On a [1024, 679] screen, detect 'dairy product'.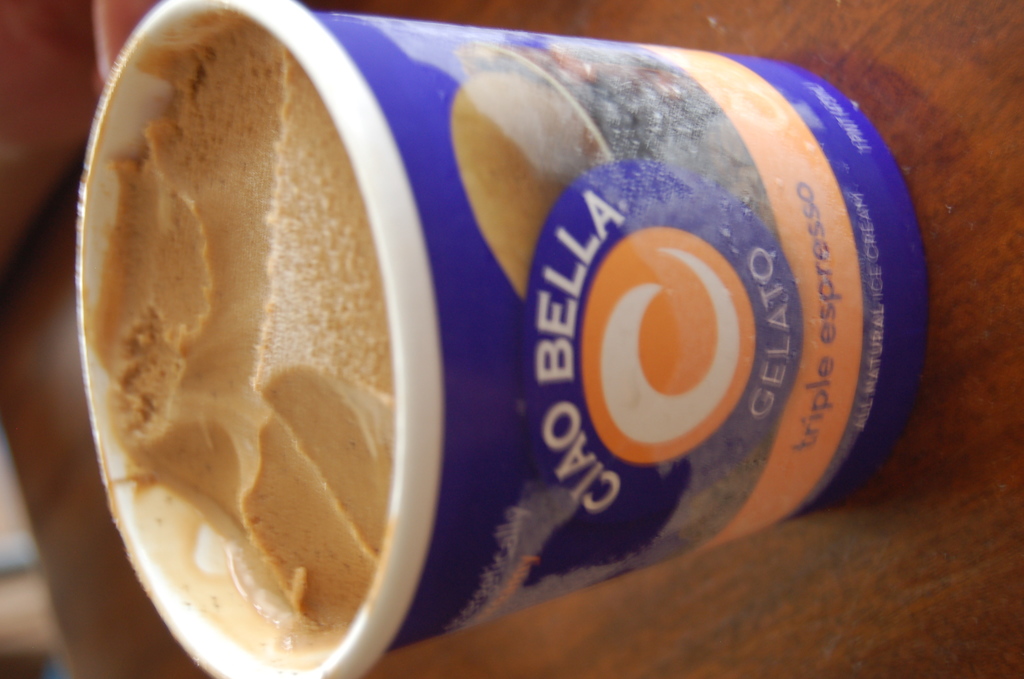
box(56, 0, 411, 646).
